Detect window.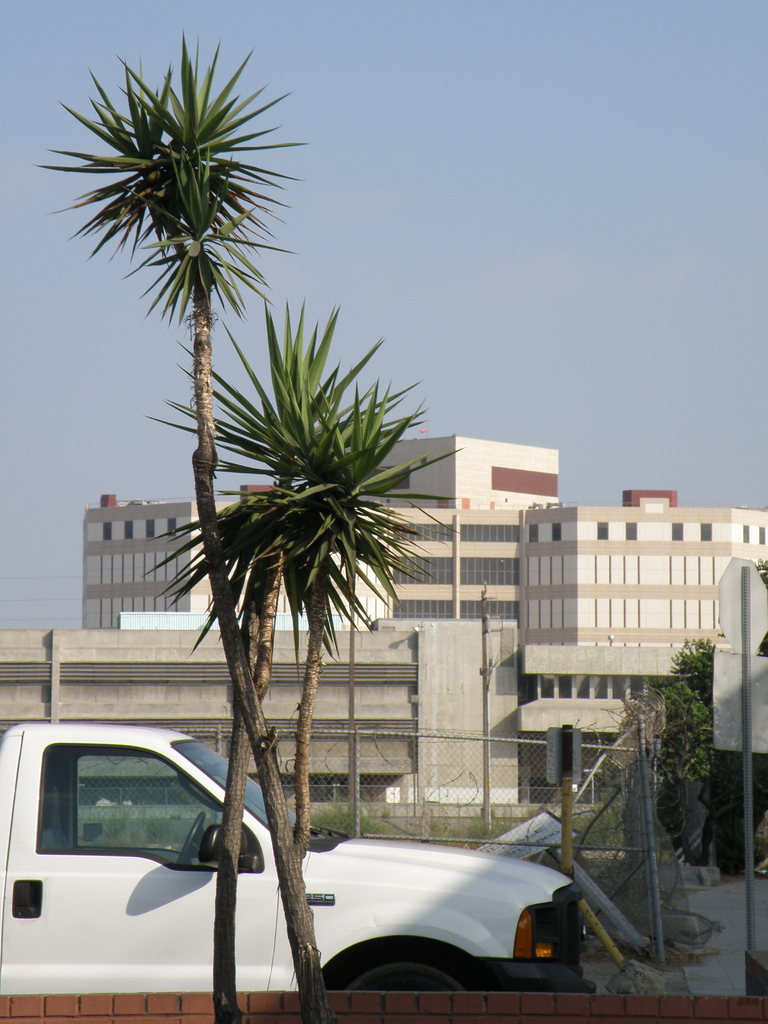
Detected at BBox(611, 675, 625, 699).
